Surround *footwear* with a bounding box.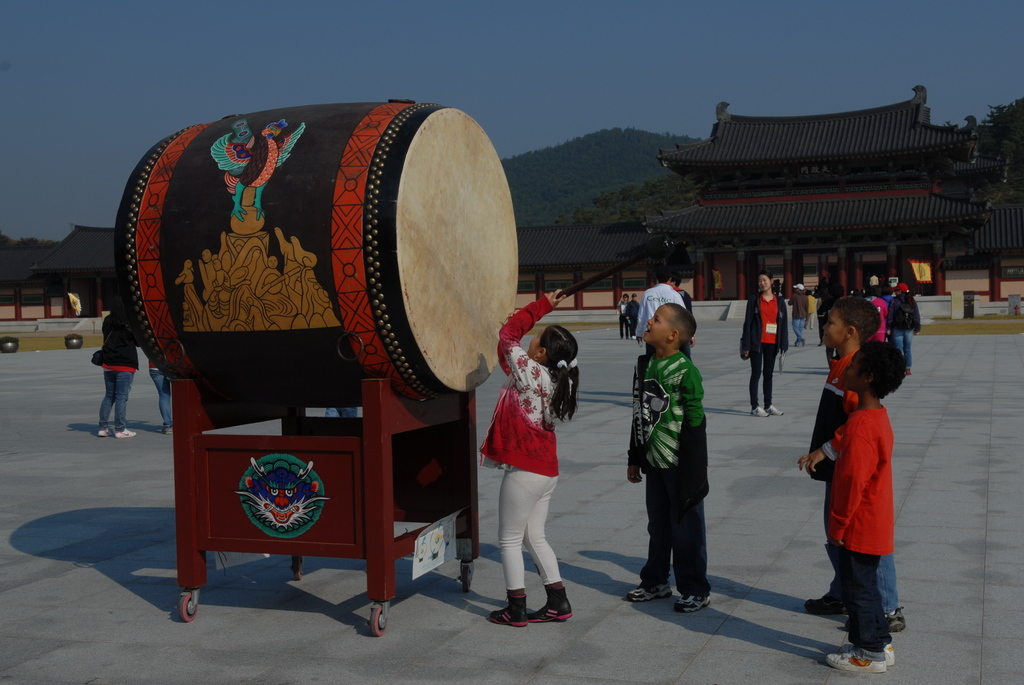
<bbox>487, 595, 528, 627</bbox>.
